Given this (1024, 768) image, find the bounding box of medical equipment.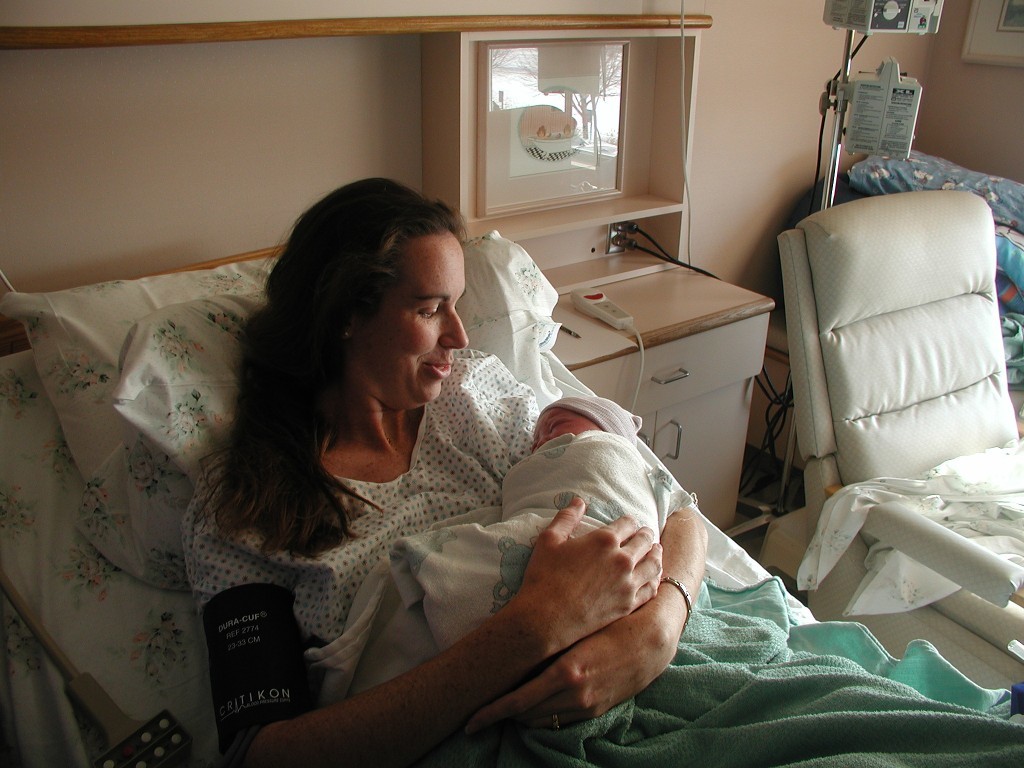
locate(834, 141, 1023, 423).
